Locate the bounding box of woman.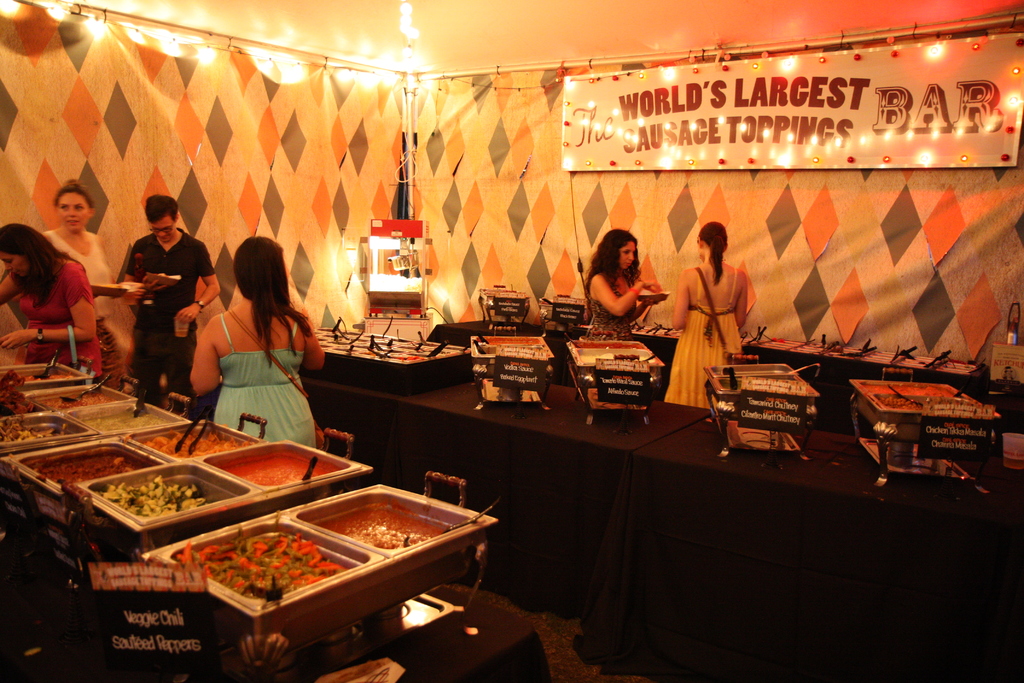
Bounding box: 0/224/99/383.
